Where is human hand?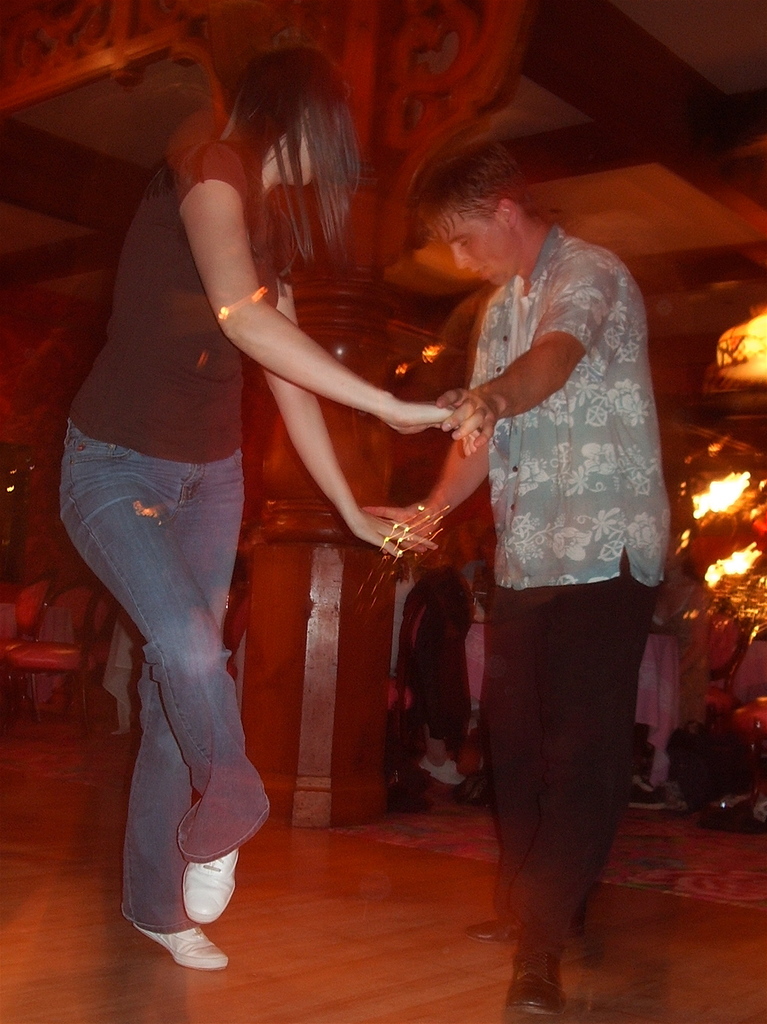
rect(394, 398, 480, 459).
